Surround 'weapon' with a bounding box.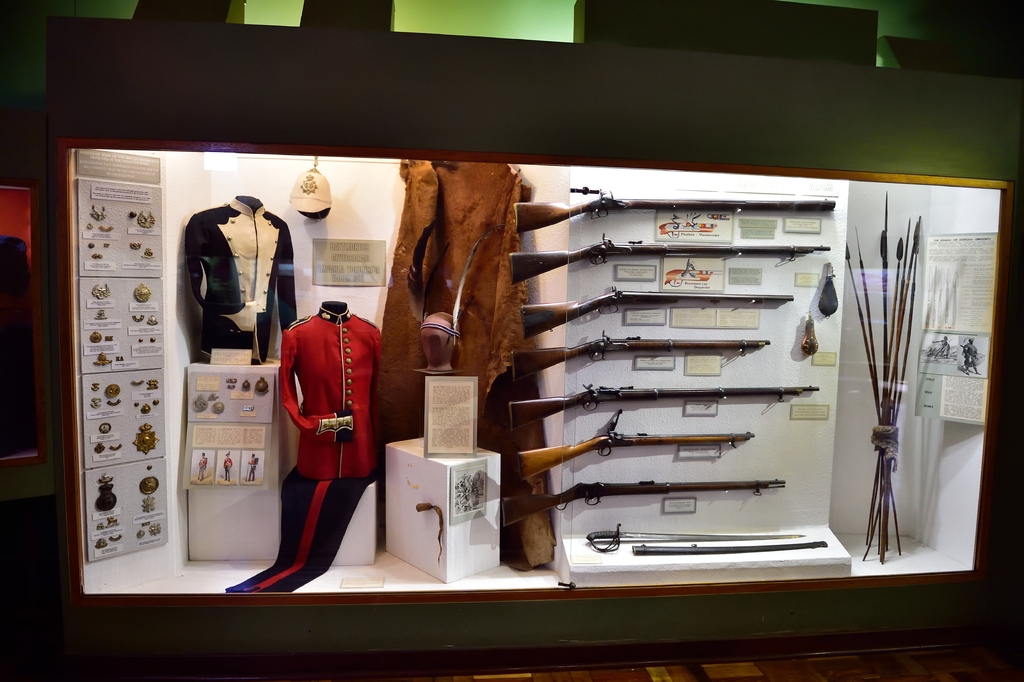
<region>506, 240, 831, 279</region>.
